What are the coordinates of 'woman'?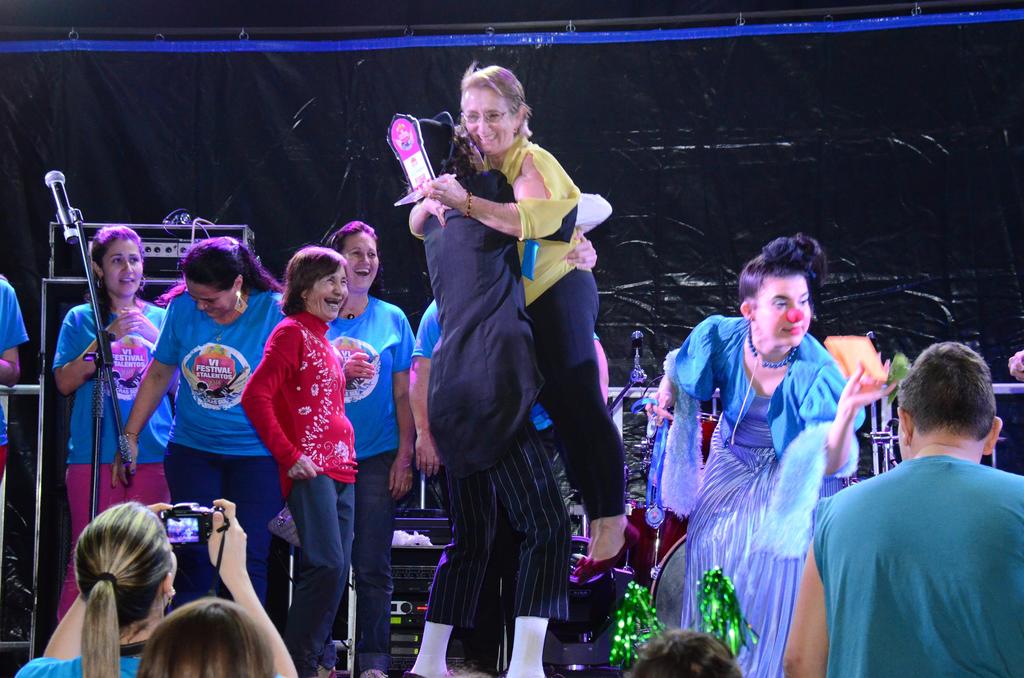
(x1=644, y1=241, x2=916, y2=677).
